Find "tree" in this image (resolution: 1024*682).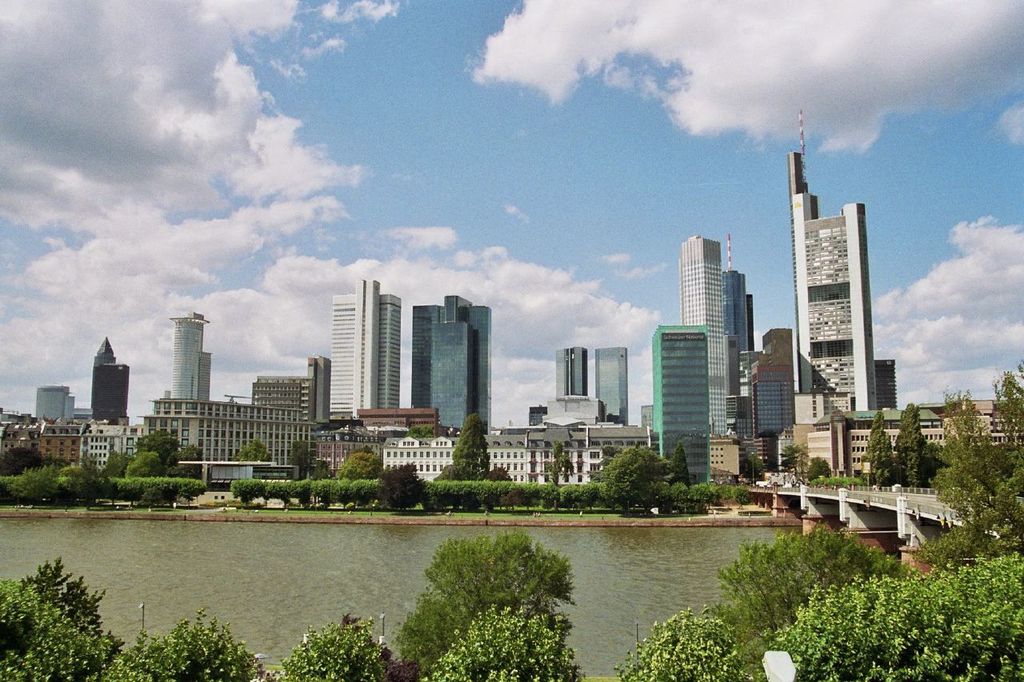
{"x1": 875, "y1": 411, "x2": 894, "y2": 485}.
